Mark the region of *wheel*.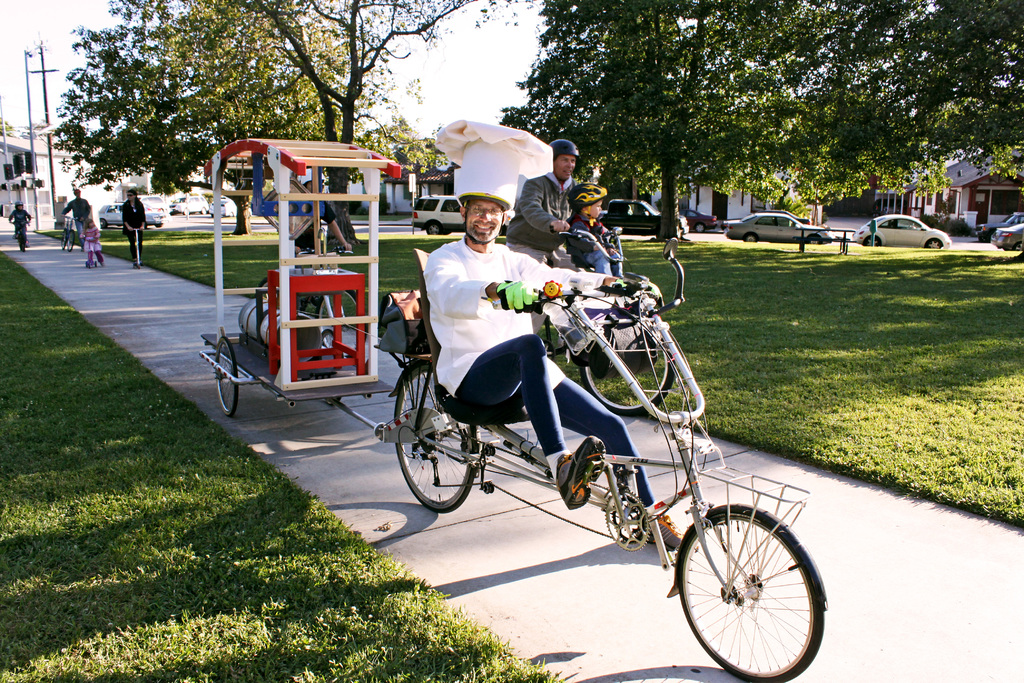
Region: bbox(216, 338, 239, 415).
